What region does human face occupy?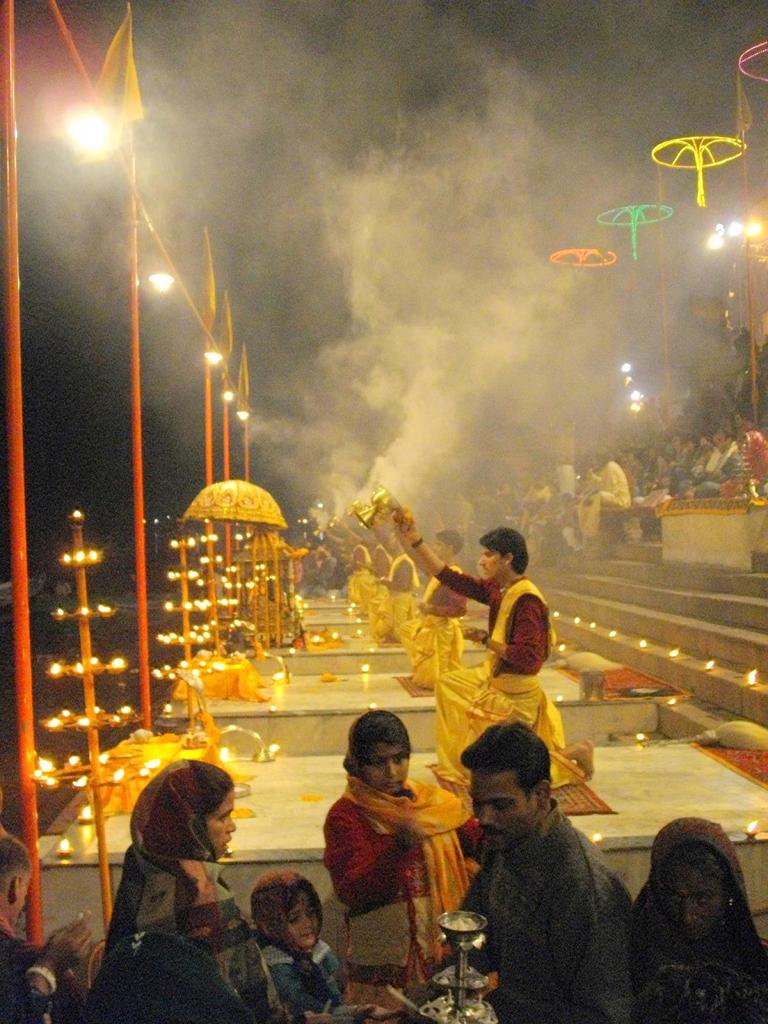
(204,788,236,855).
